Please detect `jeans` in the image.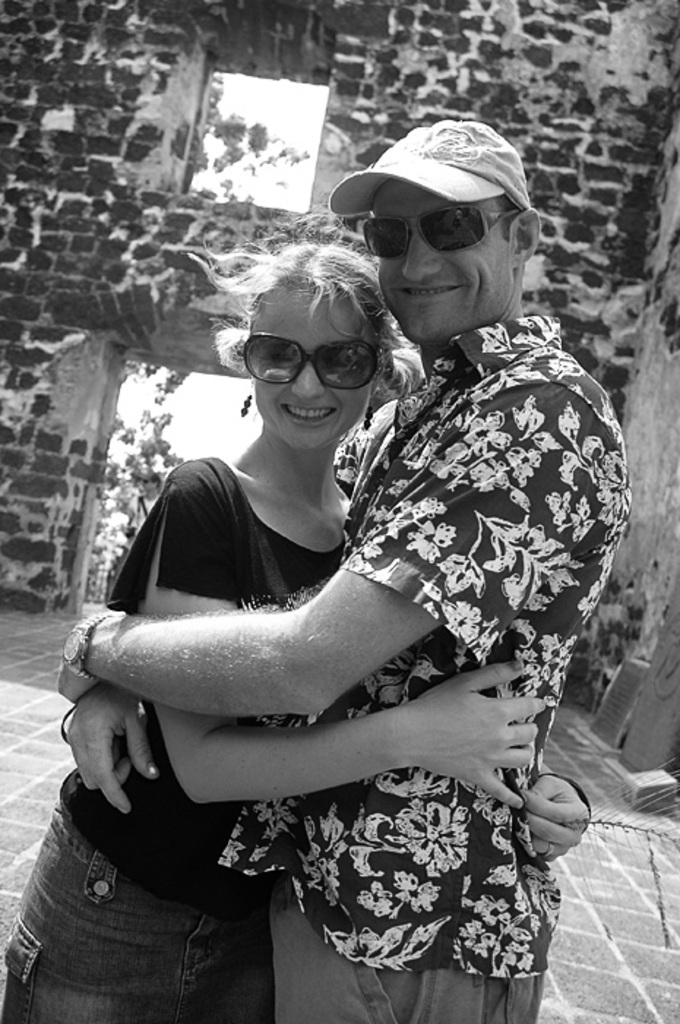
x1=37 y1=889 x2=298 y2=1023.
